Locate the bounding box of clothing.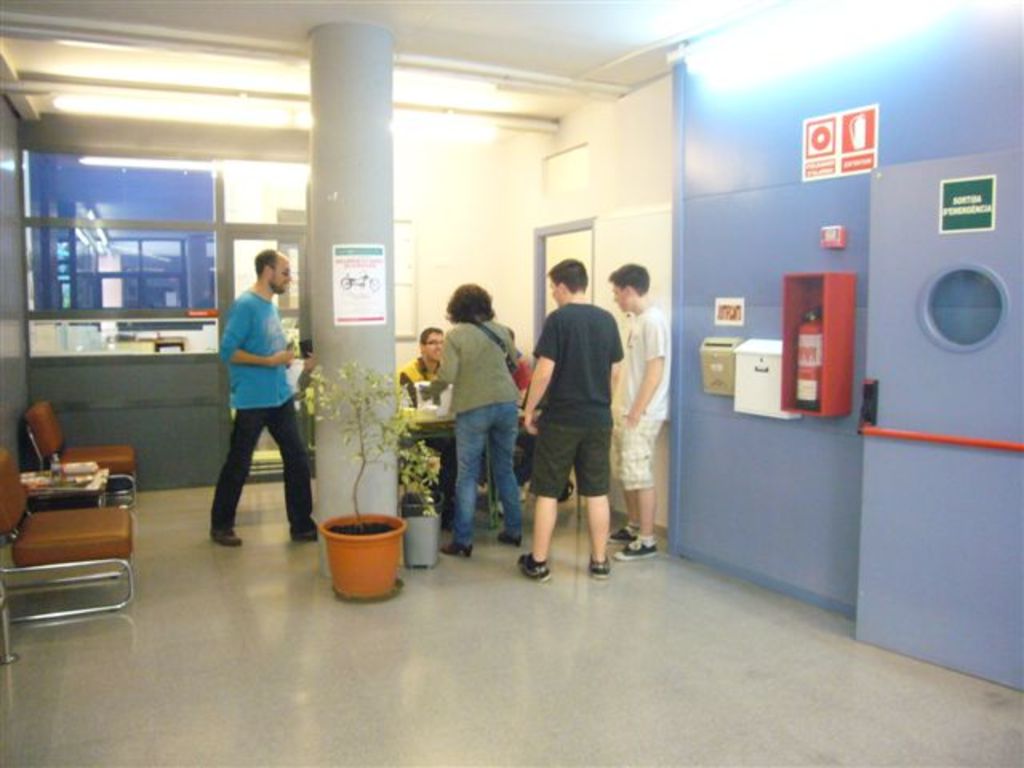
Bounding box: pyautogui.locateOnScreen(523, 306, 619, 530).
